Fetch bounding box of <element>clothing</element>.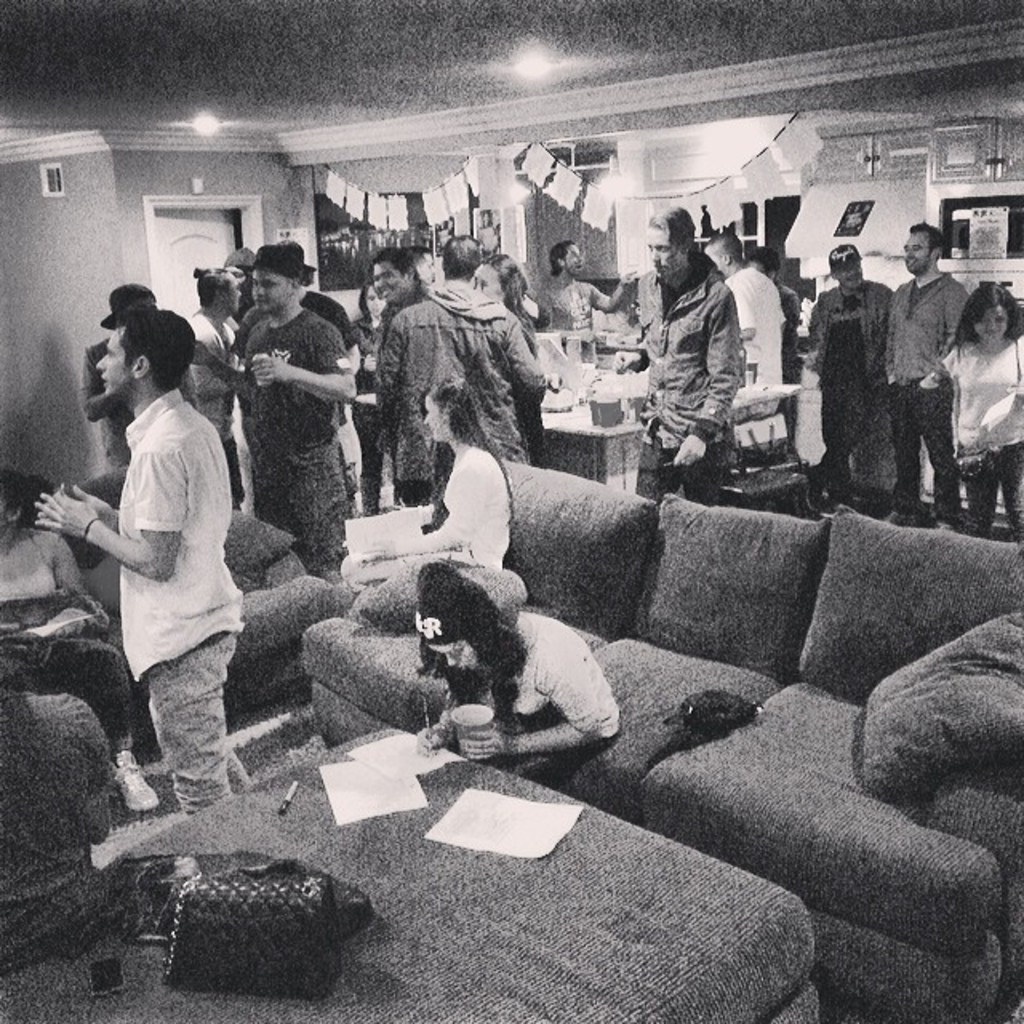
Bbox: [384, 291, 466, 490].
